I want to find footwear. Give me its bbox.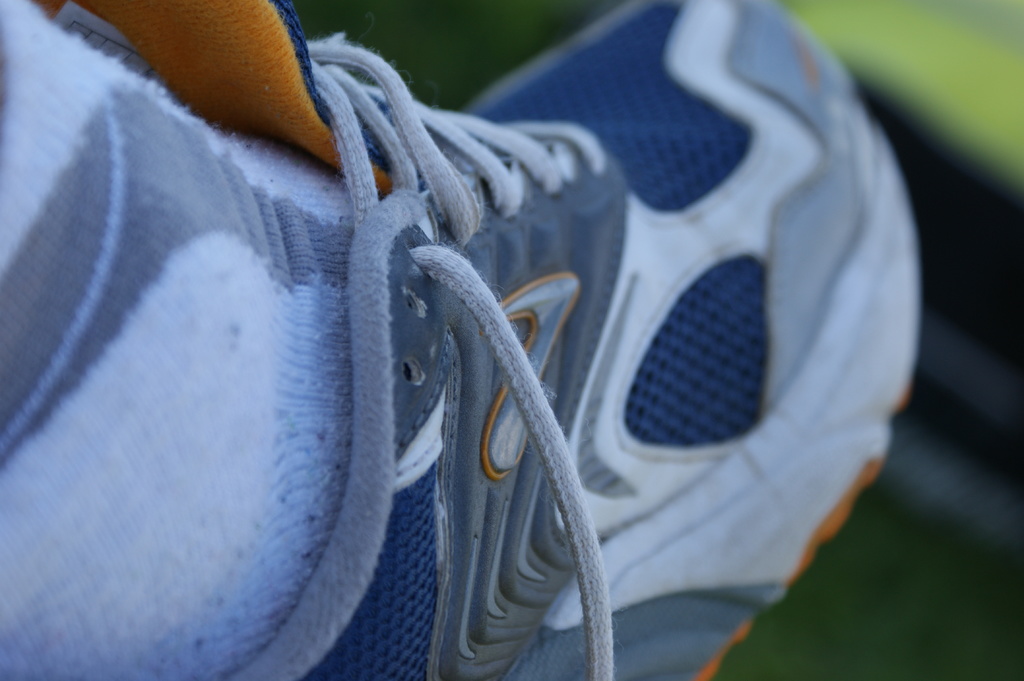
{"left": 36, "top": 13, "right": 896, "bottom": 654}.
